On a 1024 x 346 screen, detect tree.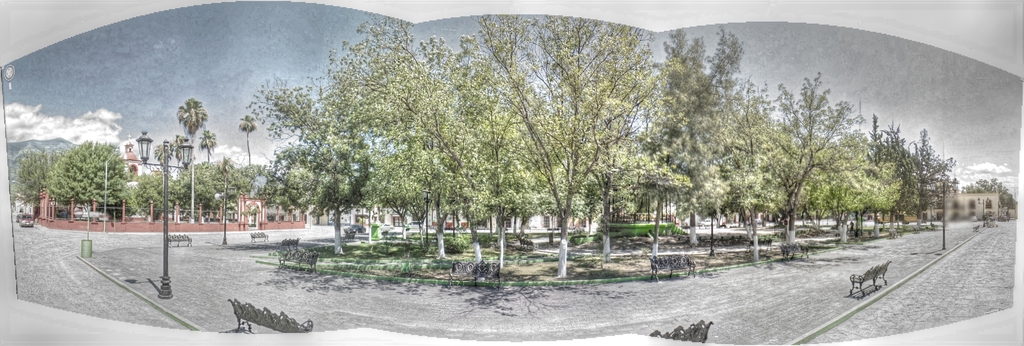
detection(730, 74, 792, 285).
